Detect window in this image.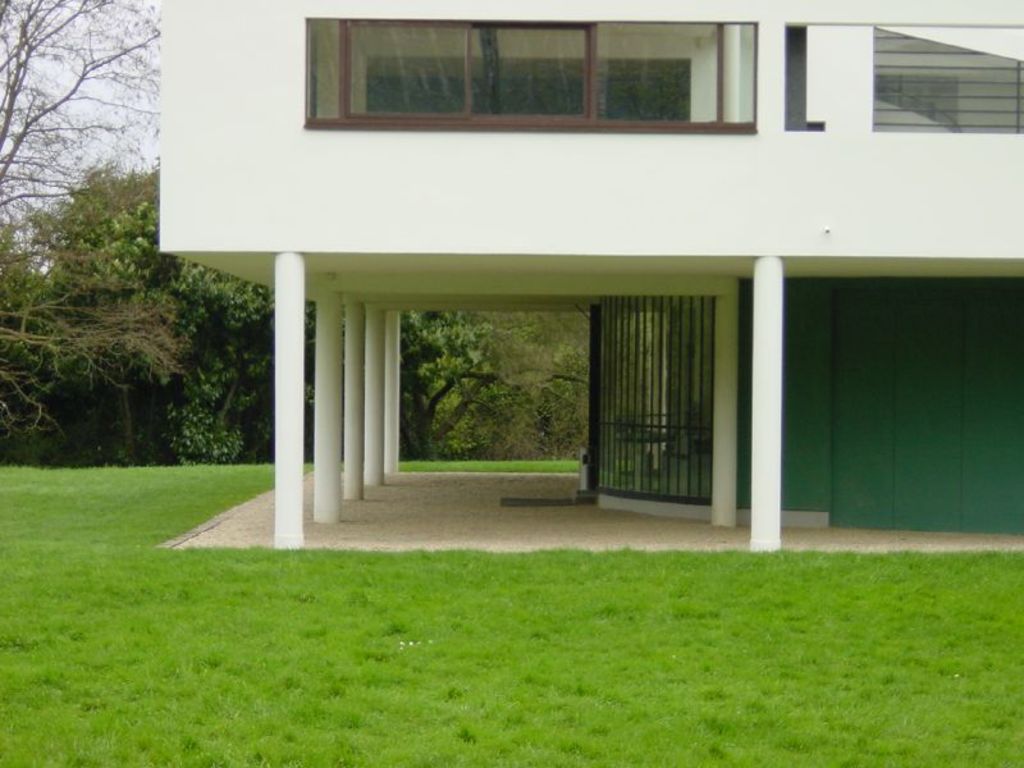
Detection: bbox=[306, 19, 755, 137].
